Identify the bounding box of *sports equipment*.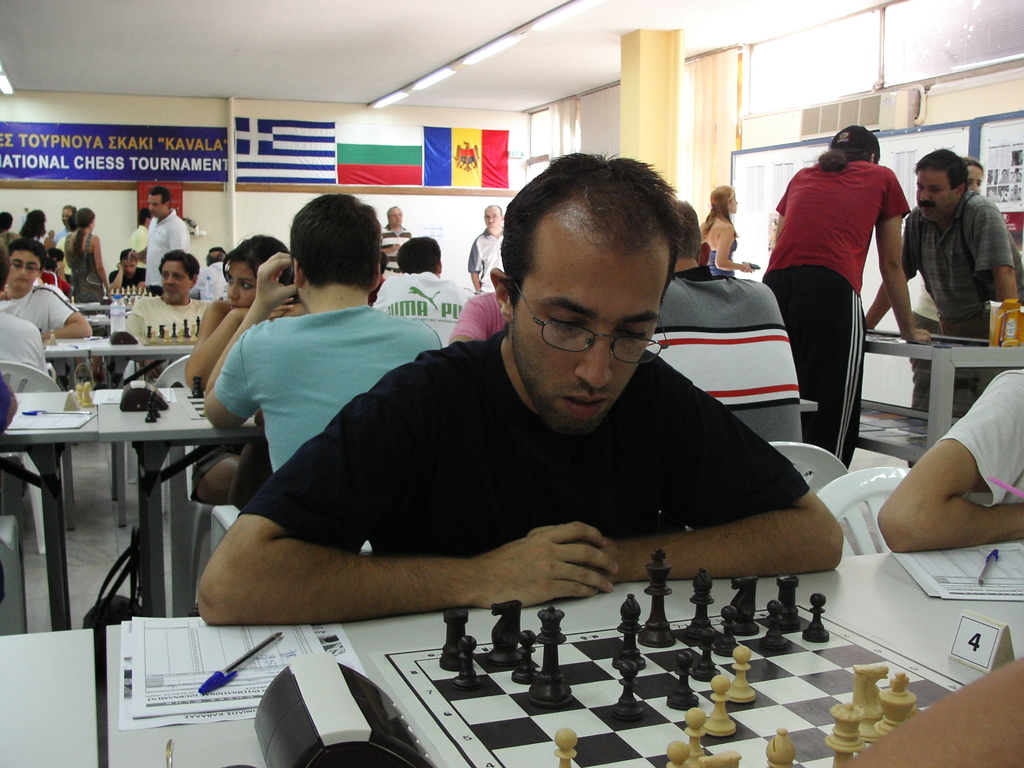
box(182, 376, 208, 420).
